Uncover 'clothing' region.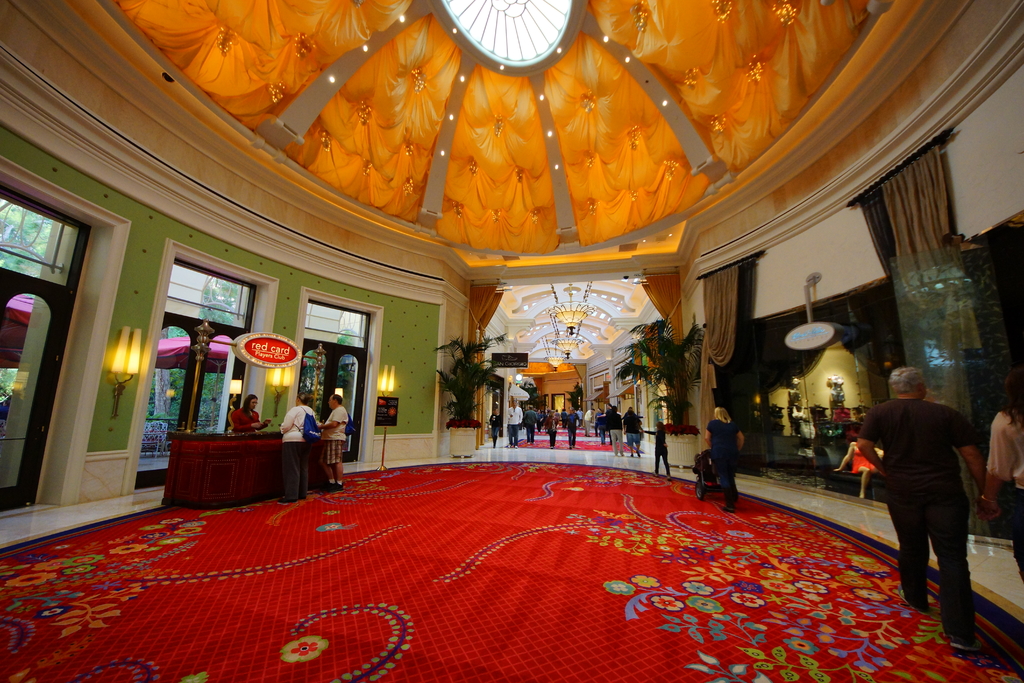
Uncovered: left=972, top=411, right=1023, bottom=582.
